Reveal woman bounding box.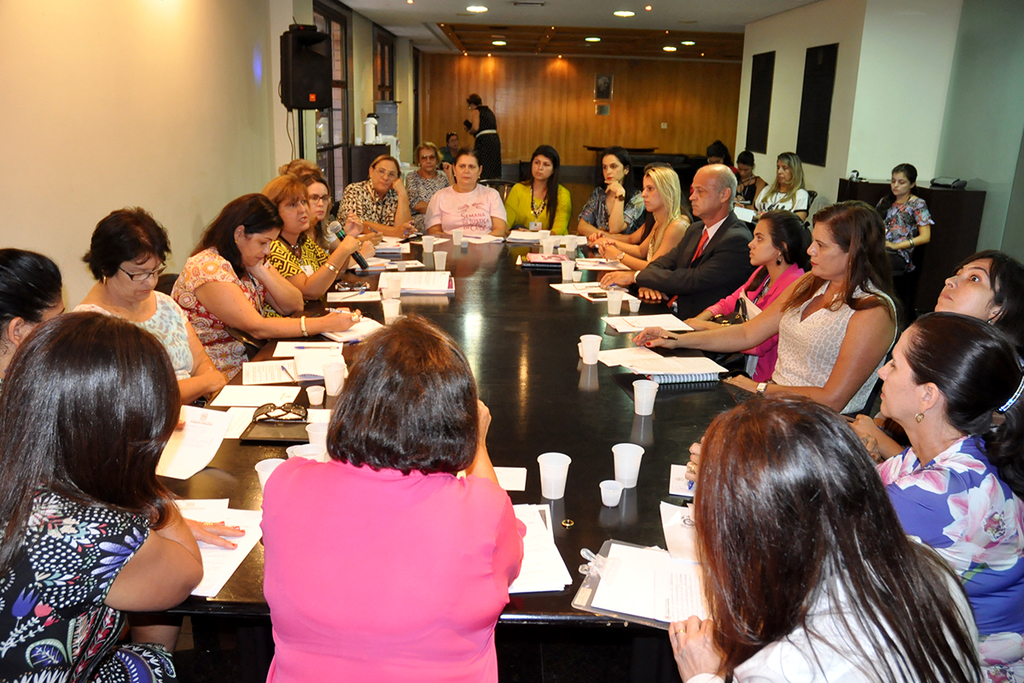
Revealed: crop(400, 144, 459, 219).
